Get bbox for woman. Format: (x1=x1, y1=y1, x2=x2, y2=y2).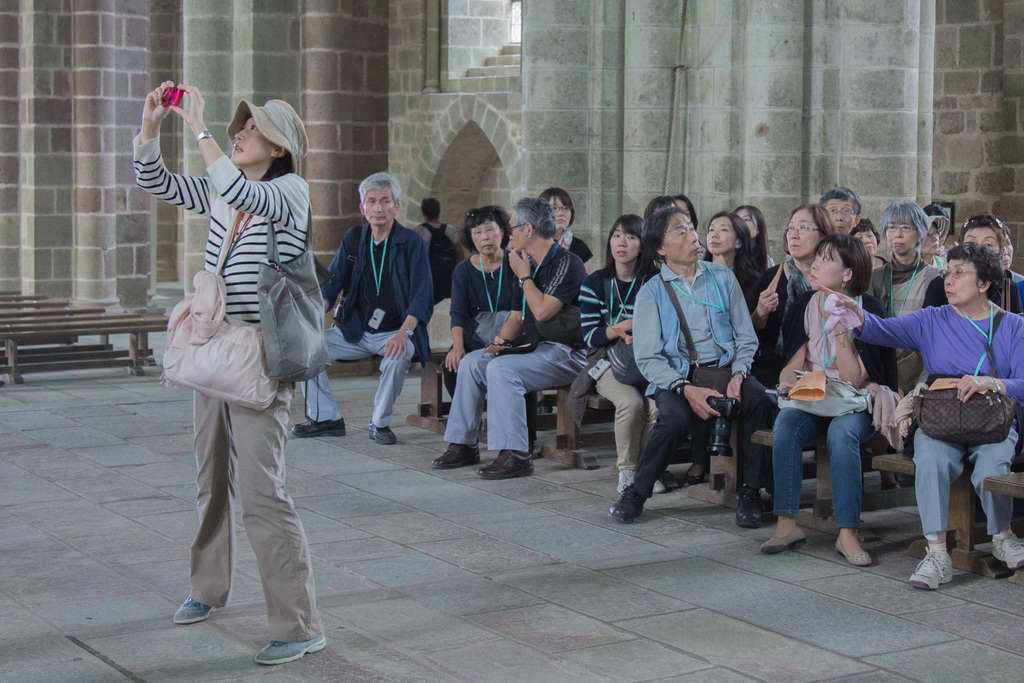
(x1=732, y1=202, x2=776, y2=276).
